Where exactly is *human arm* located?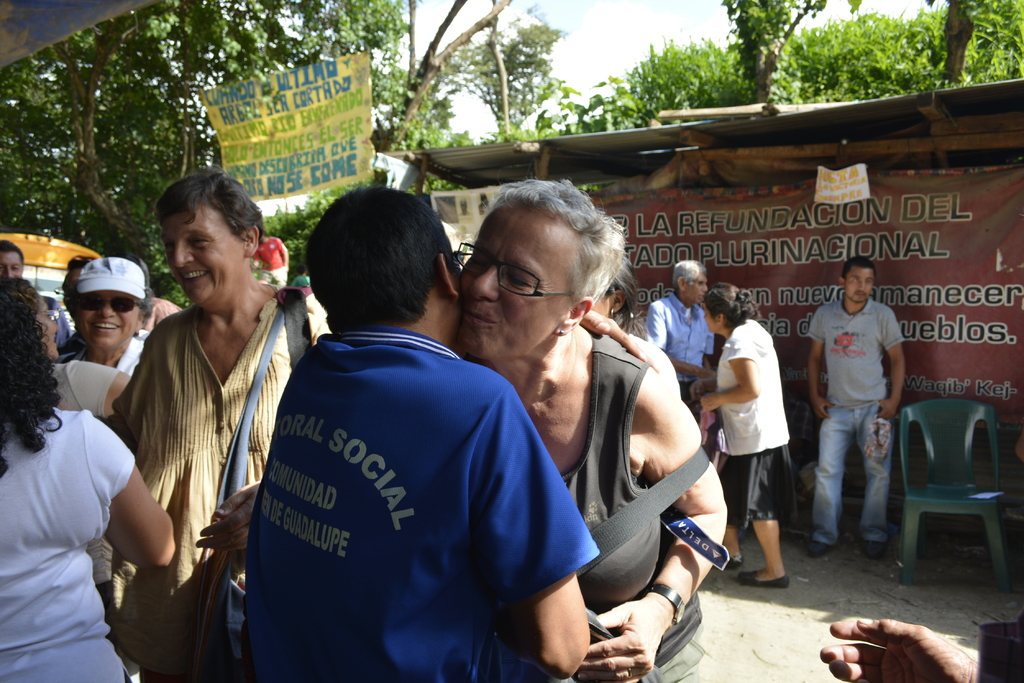
Its bounding box is pyautogui.locateOnScreen(464, 385, 598, 682).
